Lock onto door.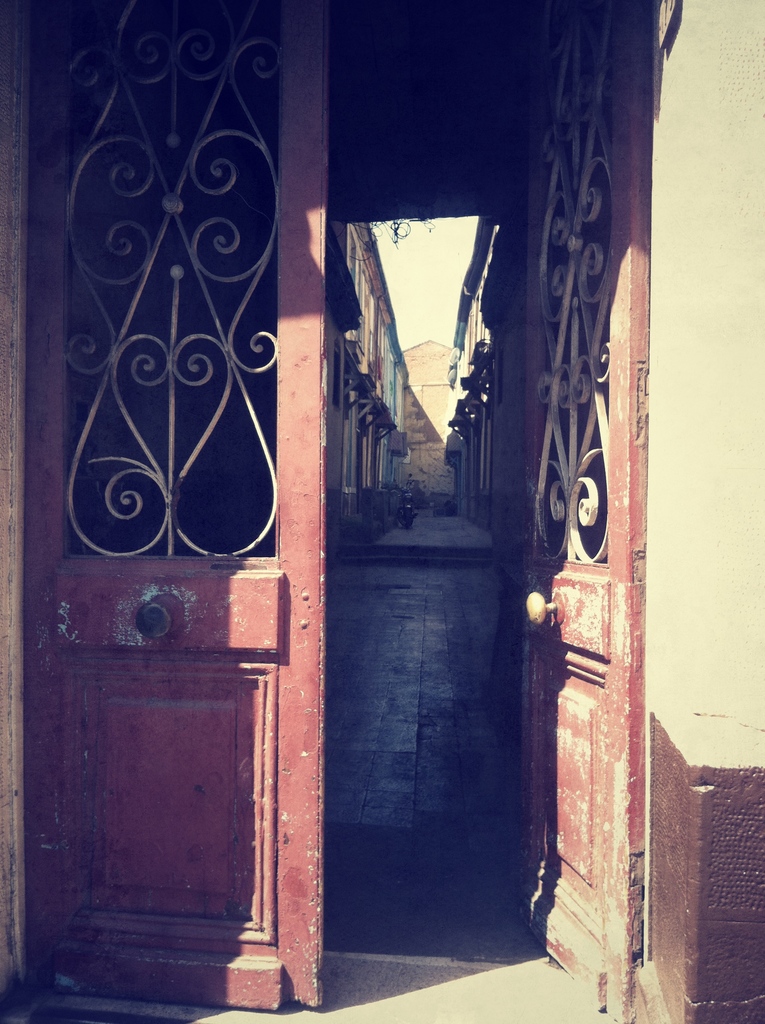
Locked: Rect(20, 0, 326, 1017).
